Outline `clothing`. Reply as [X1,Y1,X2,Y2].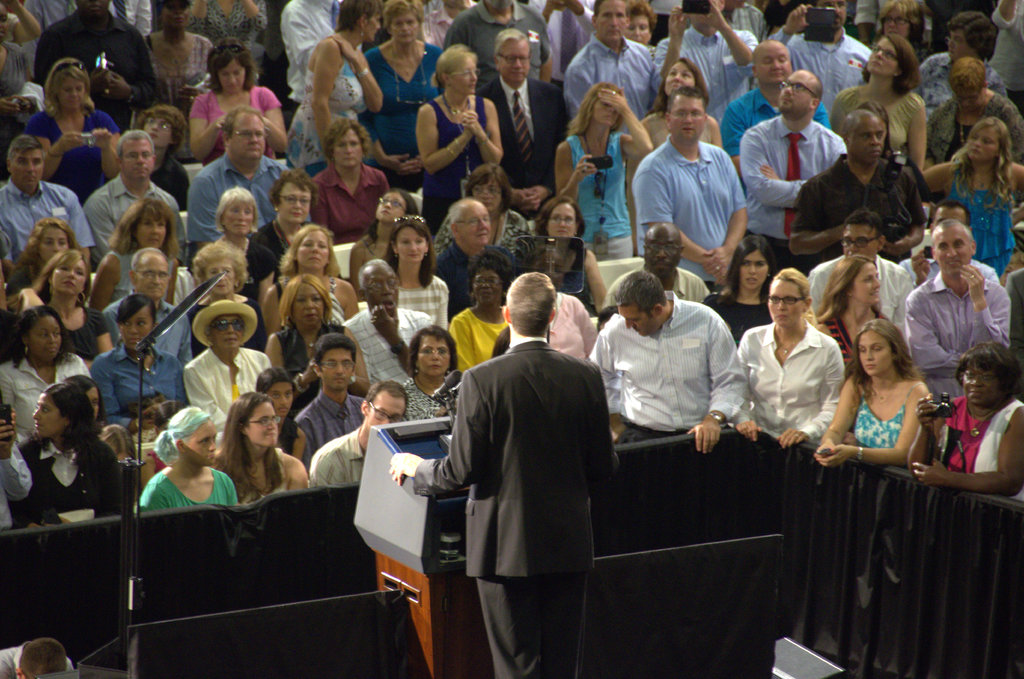
[739,111,848,272].
